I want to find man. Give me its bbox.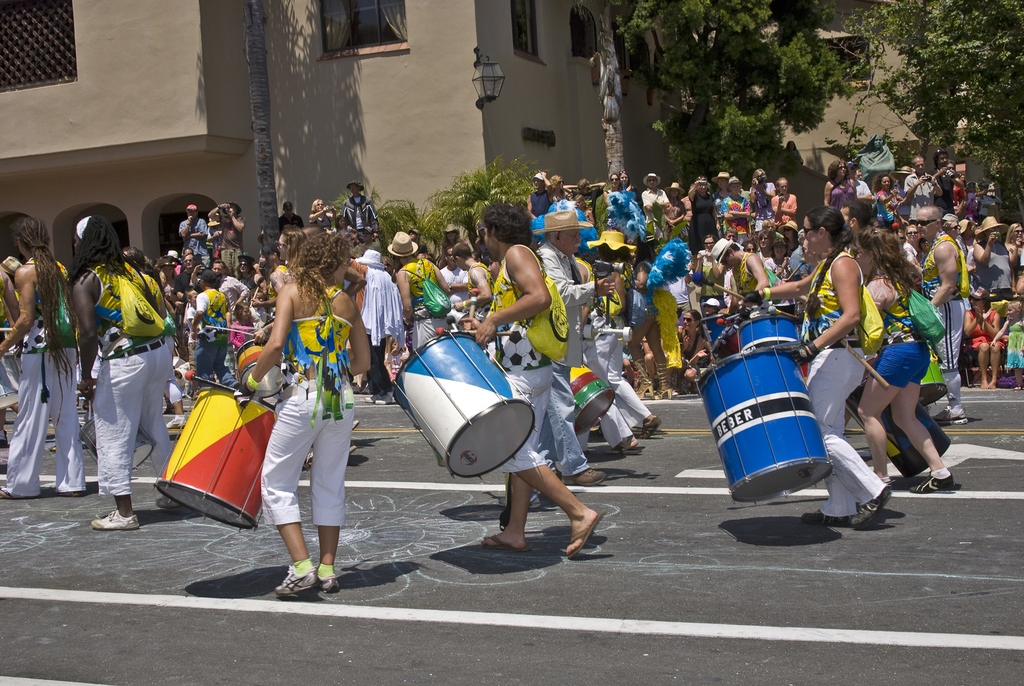
<box>973,214,1014,327</box>.
